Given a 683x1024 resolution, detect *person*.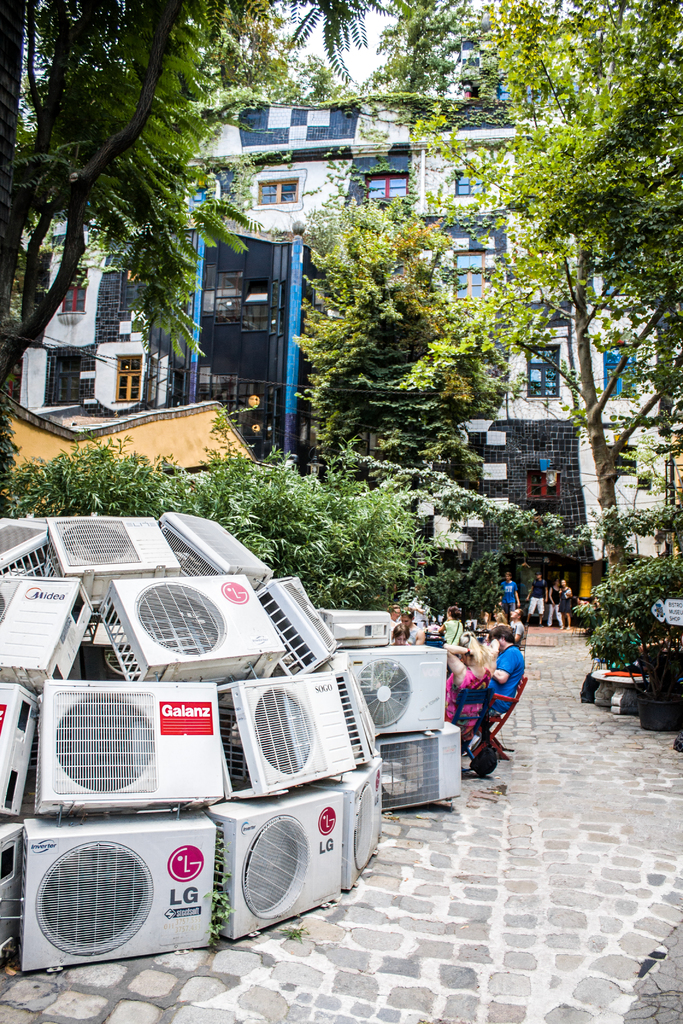
crop(436, 606, 466, 643).
